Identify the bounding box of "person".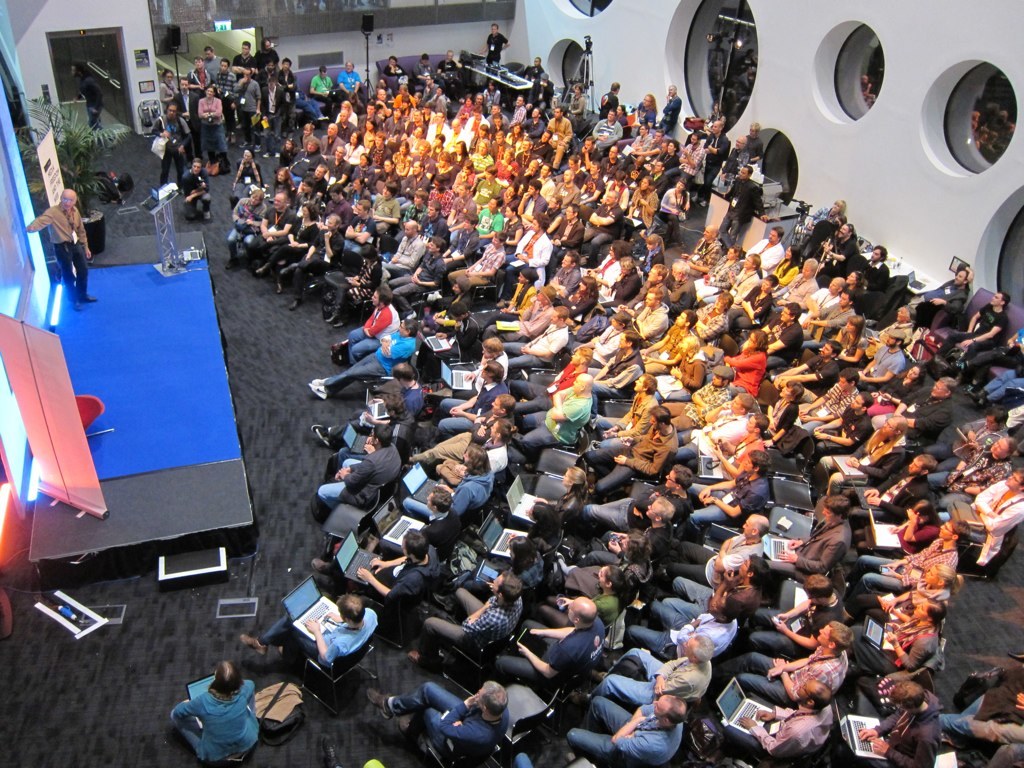
BBox(187, 57, 215, 104).
